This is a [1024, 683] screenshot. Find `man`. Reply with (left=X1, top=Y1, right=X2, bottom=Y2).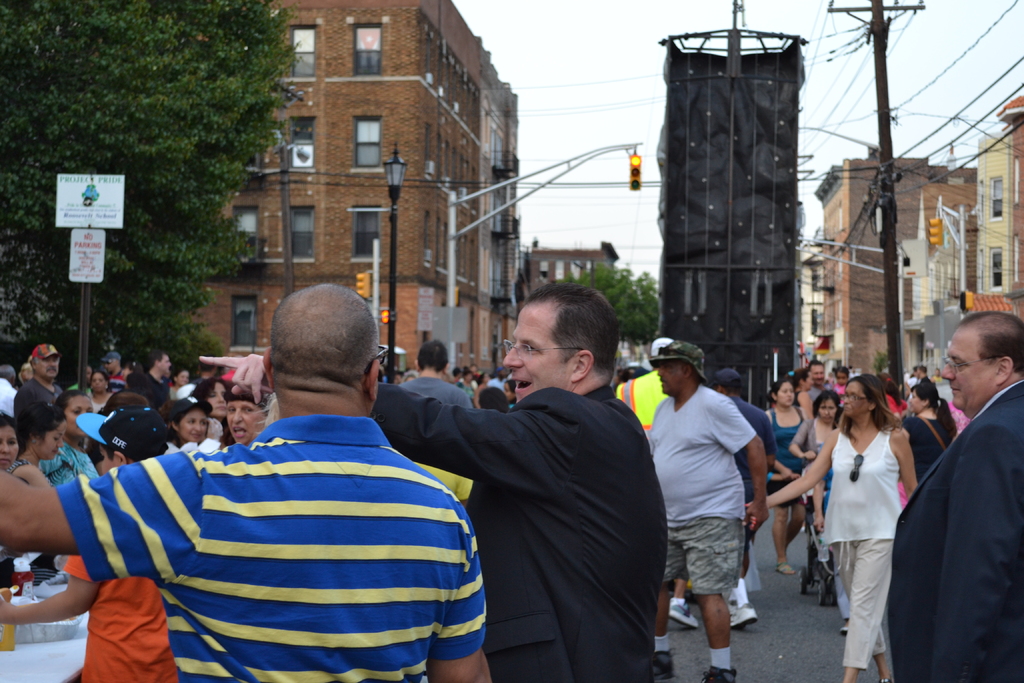
(left=399, top=343, right=476, bottom=409).
